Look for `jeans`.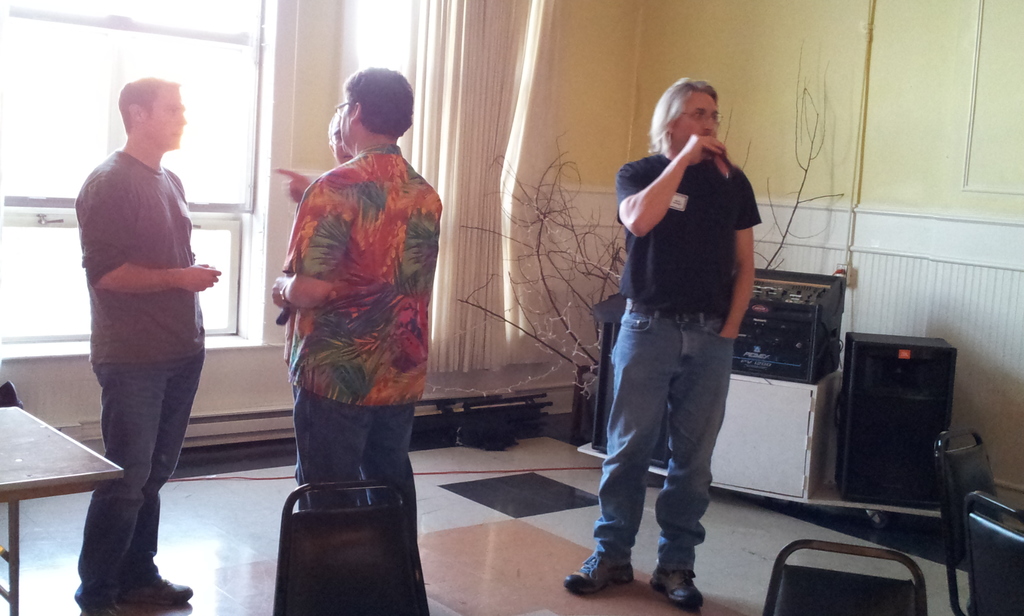
Found: [289, 389, 417, 536].
